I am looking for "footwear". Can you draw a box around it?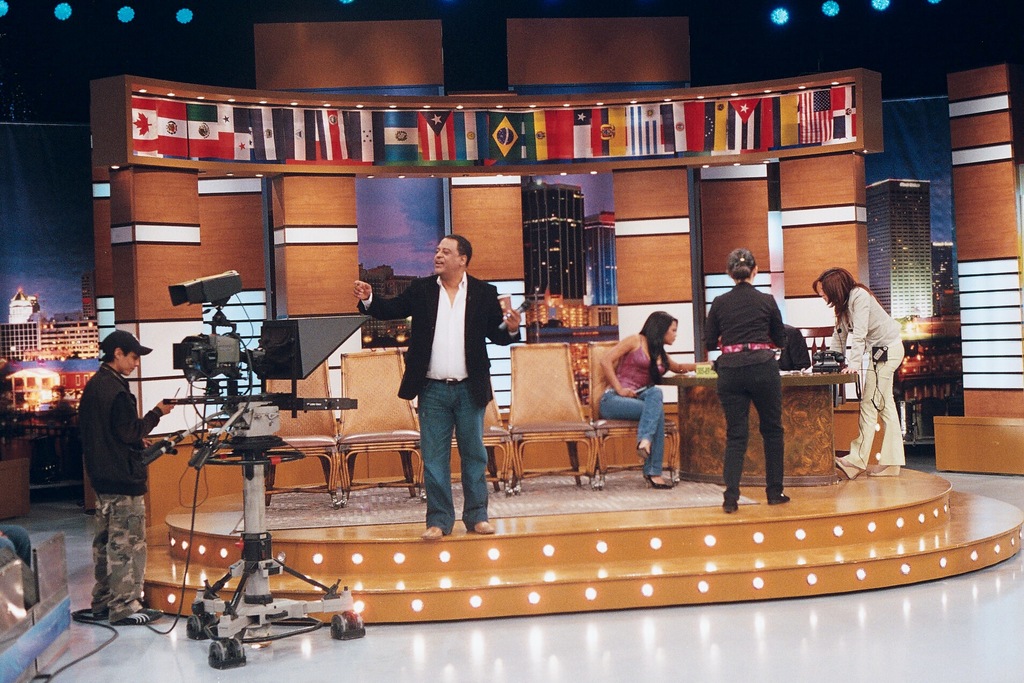
Sure, the bounding box is detection(96, 609, 109, 620).
